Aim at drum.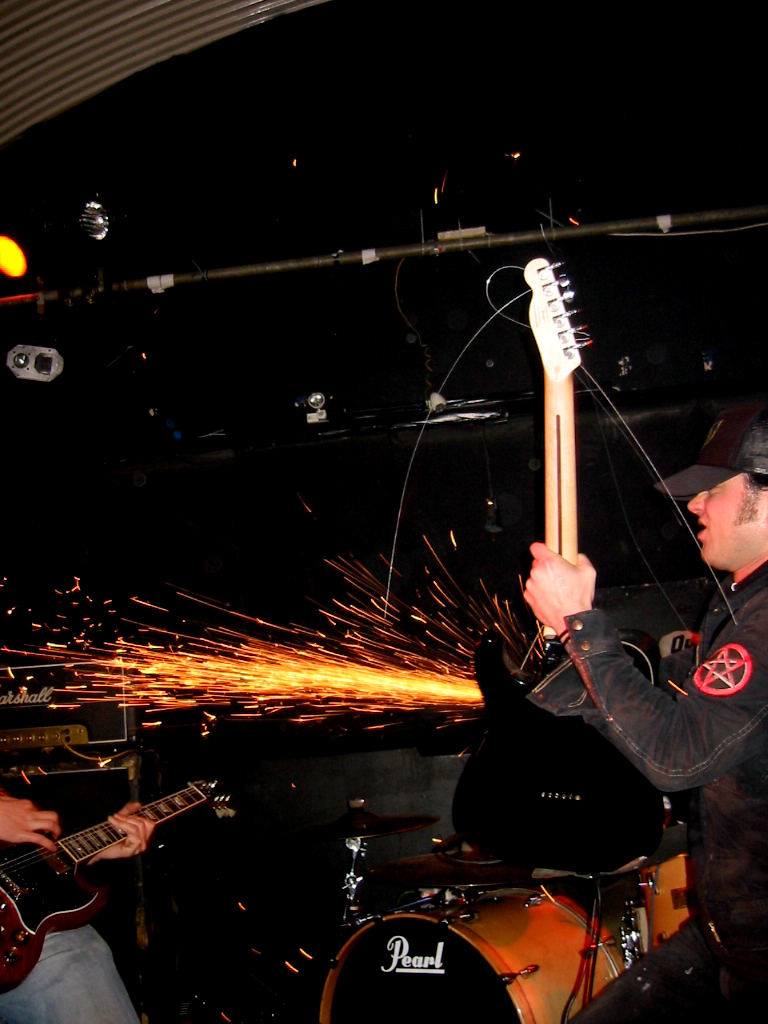
Aimed at (x1=319, y1=883, x2=625, y2=1023).
